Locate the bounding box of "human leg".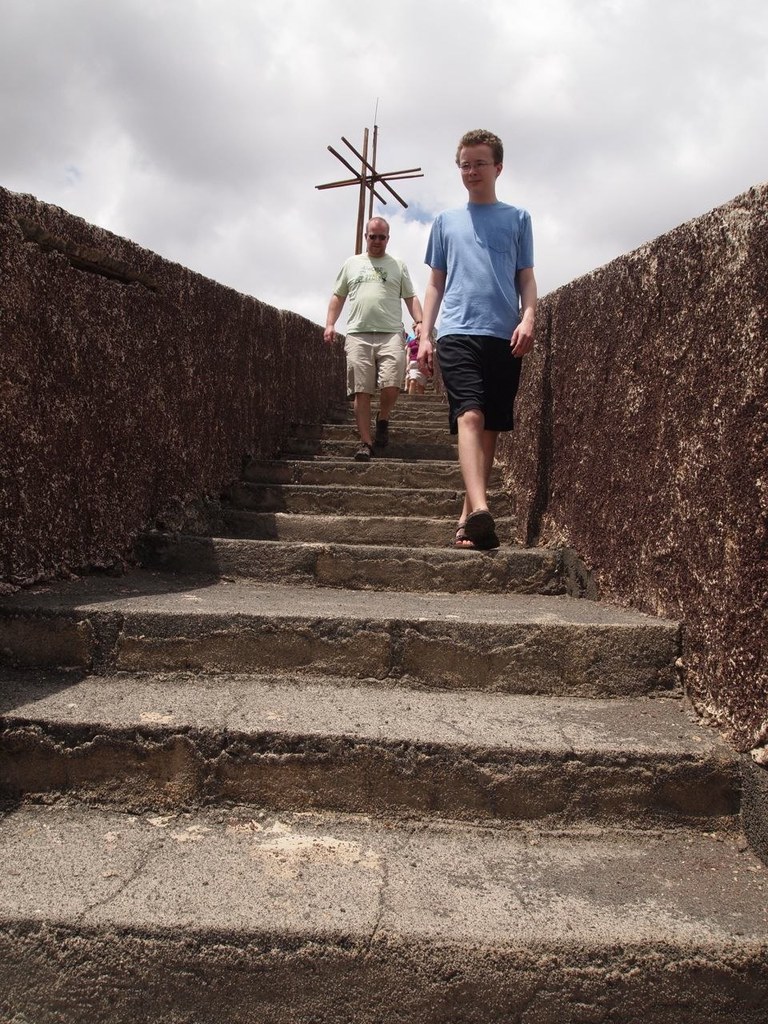
Bounding box: pyautogui.locateOnScreen(375, 336, 398, 450).
